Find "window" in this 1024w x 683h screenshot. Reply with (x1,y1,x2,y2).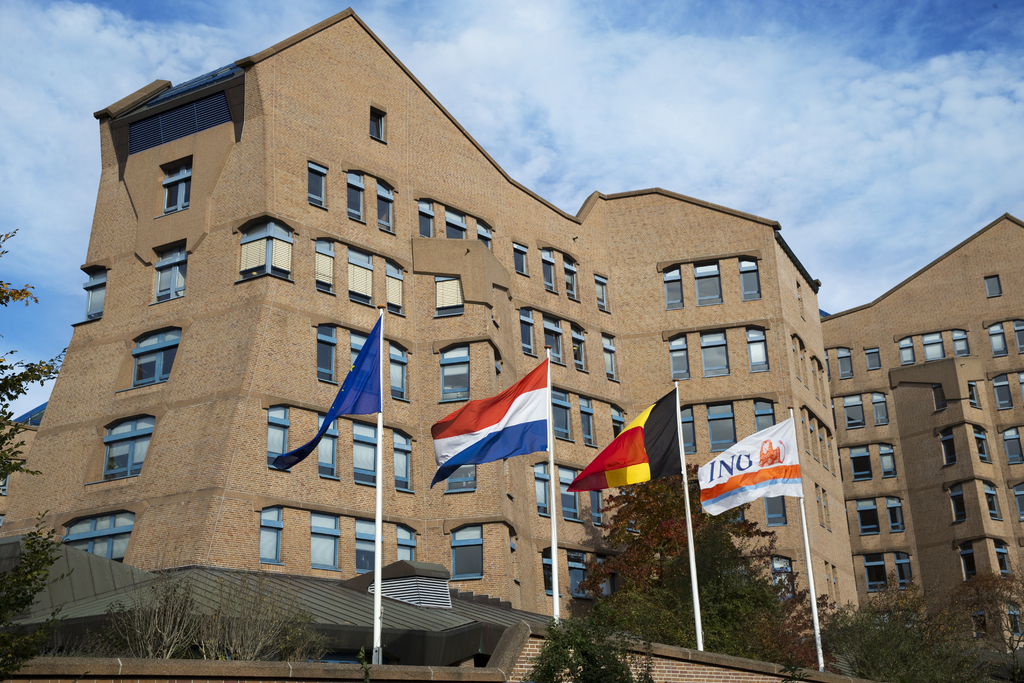
(536,243,585,303).
